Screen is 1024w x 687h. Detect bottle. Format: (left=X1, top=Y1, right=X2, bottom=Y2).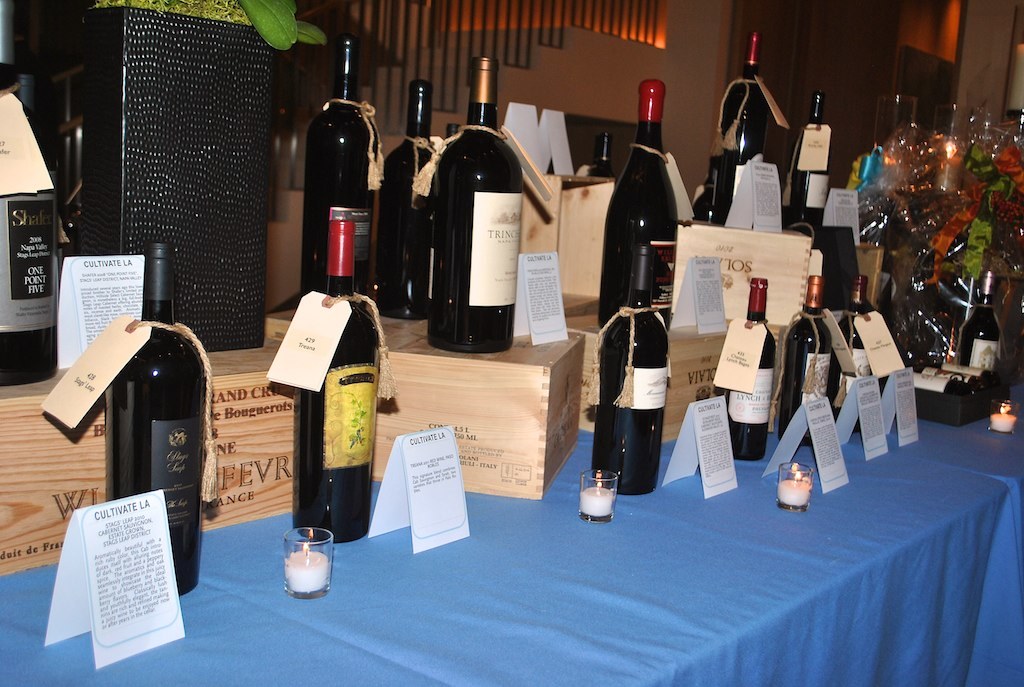
(left=960, top=270, right=1003, bottom=397).
